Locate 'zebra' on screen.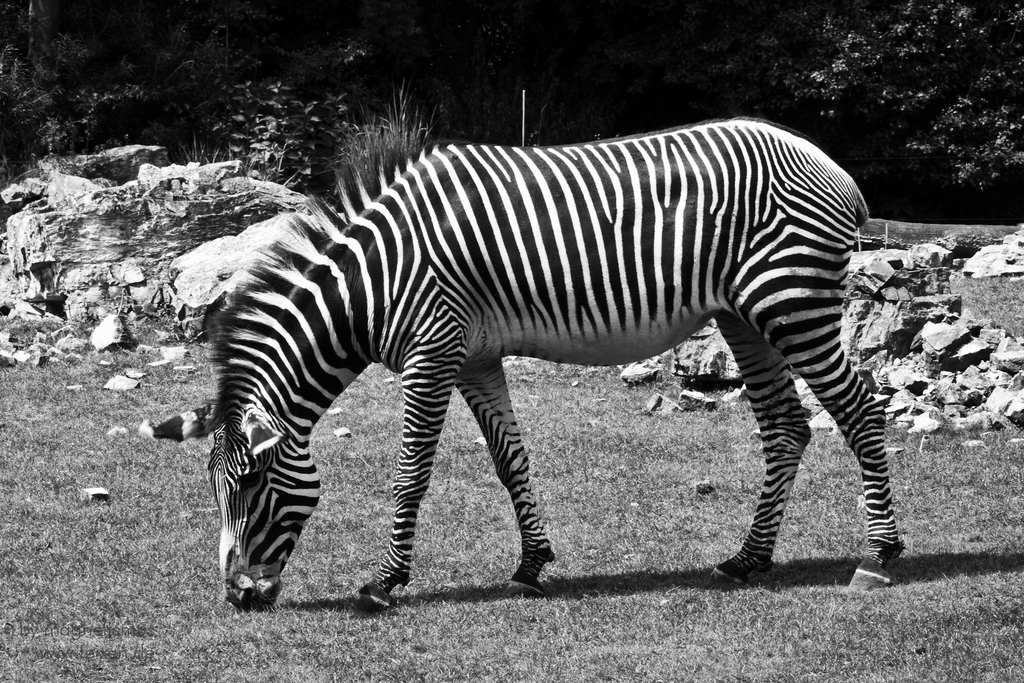
On screen at <region>151, 114, 907, 611</region>.
